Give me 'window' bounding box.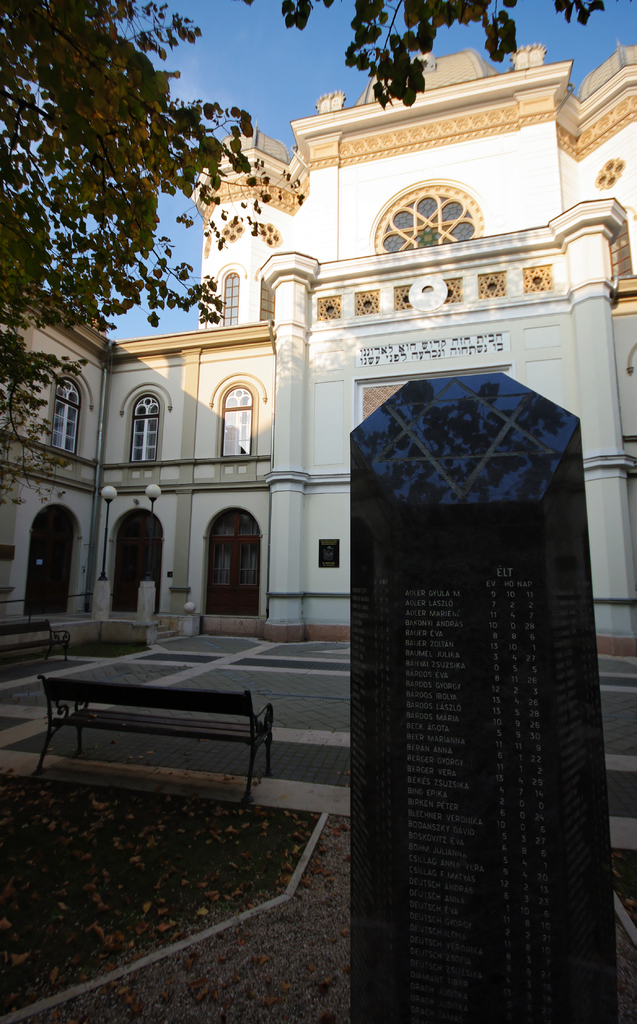
[49, 374, 85, 456].
